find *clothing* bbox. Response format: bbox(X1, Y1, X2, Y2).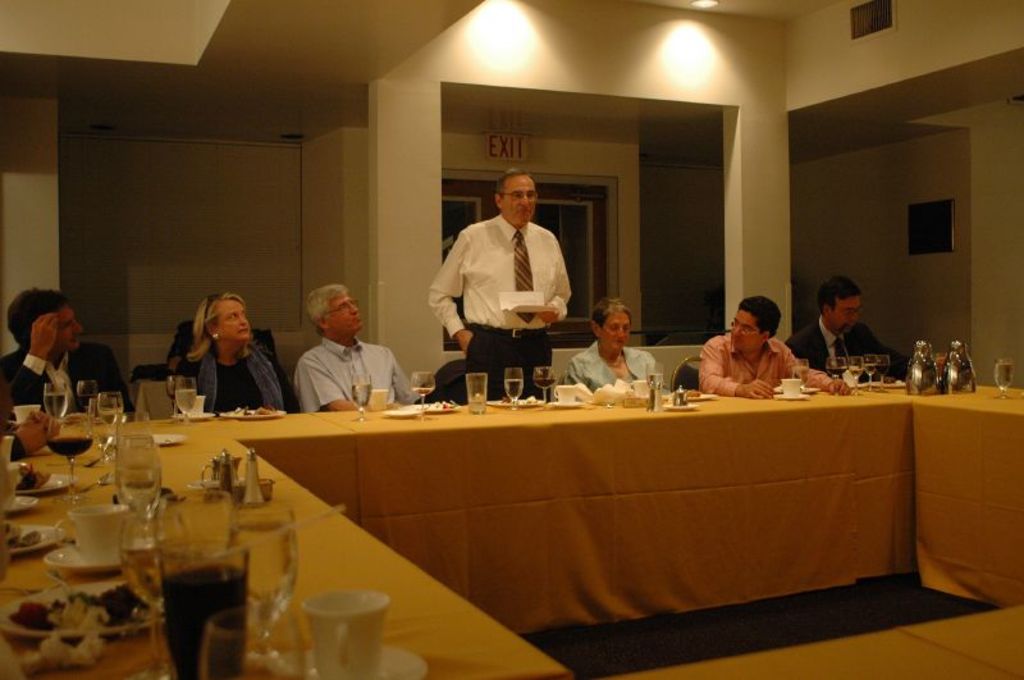
bbox(0, 344, 134, 426).
